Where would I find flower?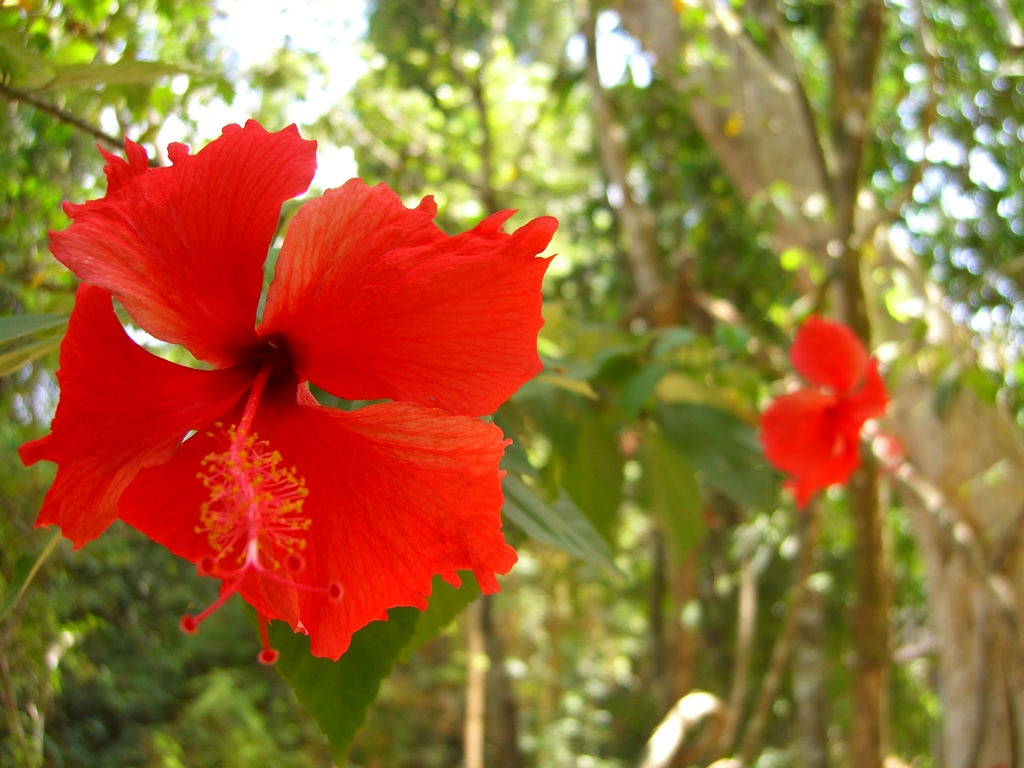
At {"x1": 753, "y1": 312, "x2": 891, "y2": 512}.
